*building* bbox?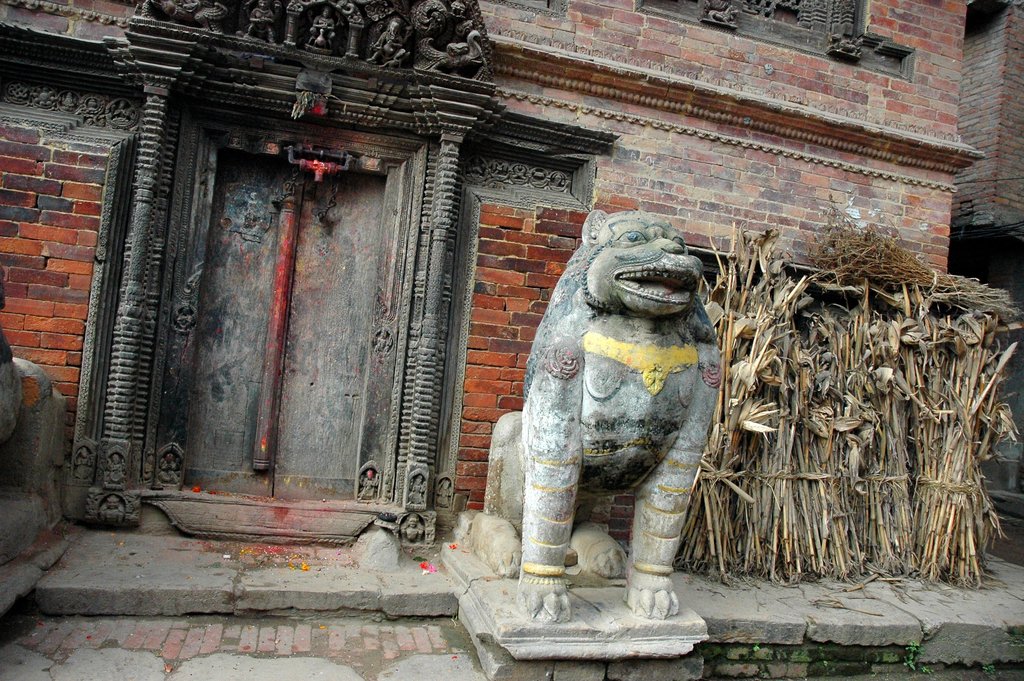
locate(954, 1, 1023, 570)
